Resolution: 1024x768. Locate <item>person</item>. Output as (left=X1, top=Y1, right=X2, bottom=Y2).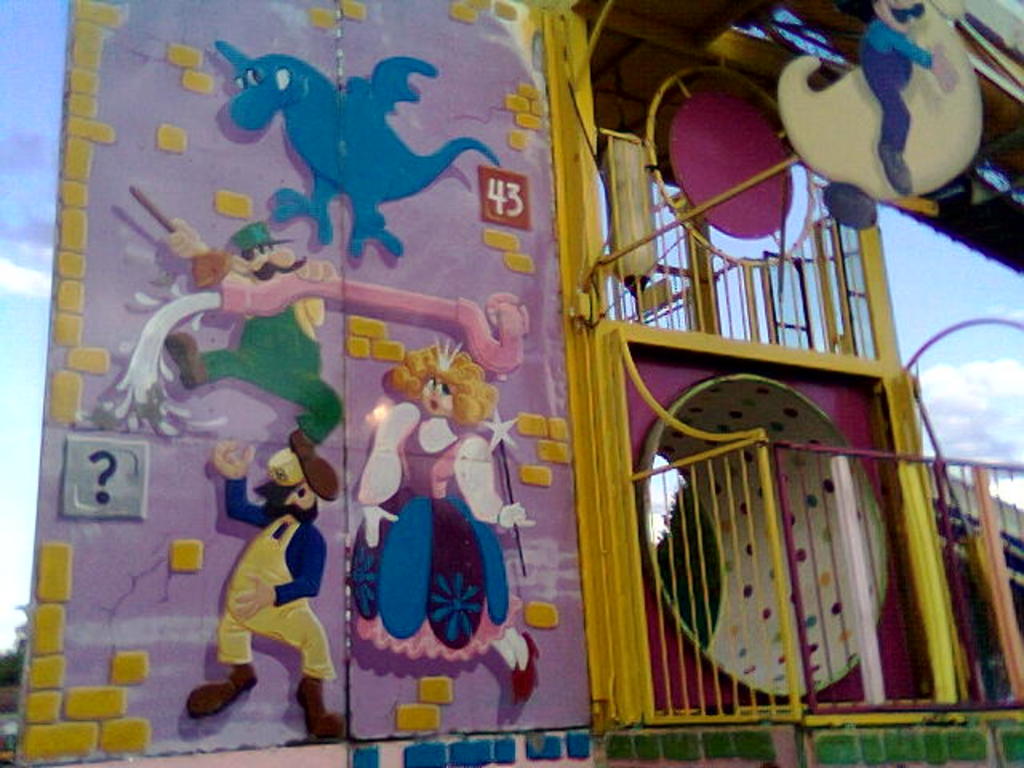
(left=853, top=0, right=955, bottom=197).
